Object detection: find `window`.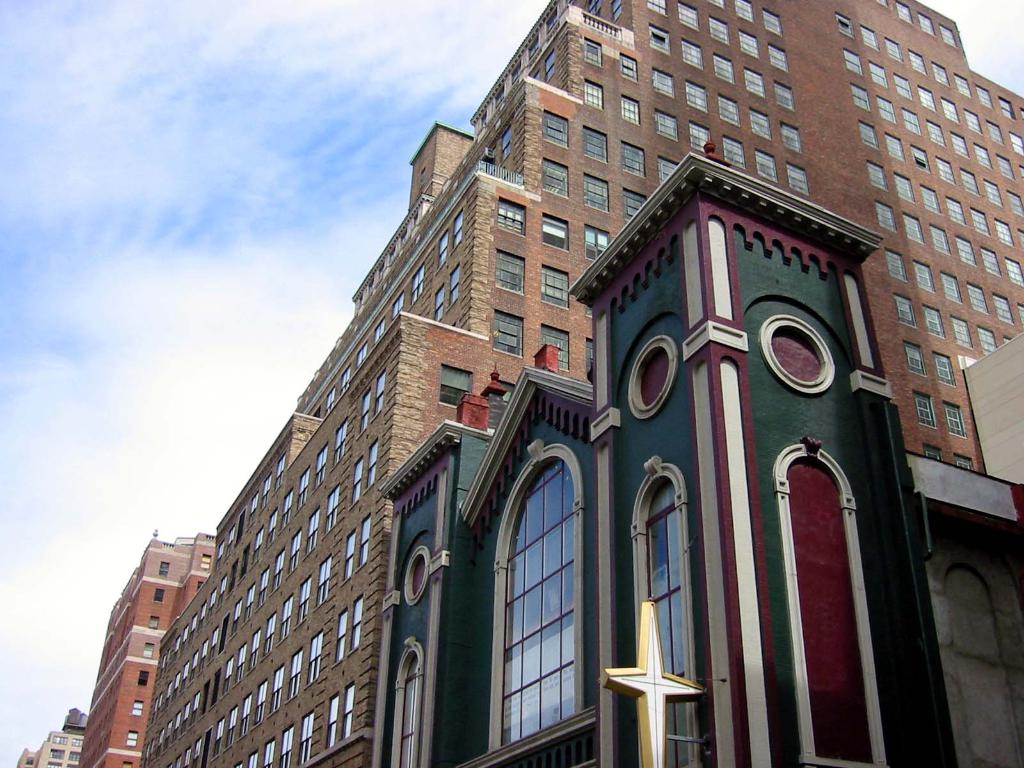
[x1=339, y1=527, x2=356, y2=586].
